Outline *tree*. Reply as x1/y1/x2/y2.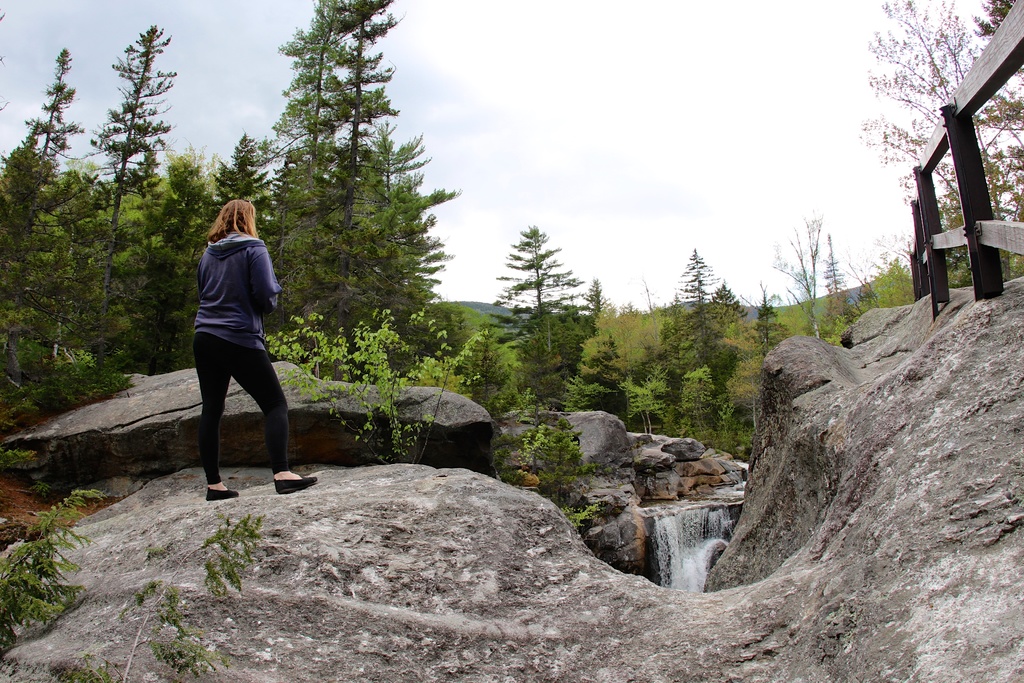
498/217/600/360.
